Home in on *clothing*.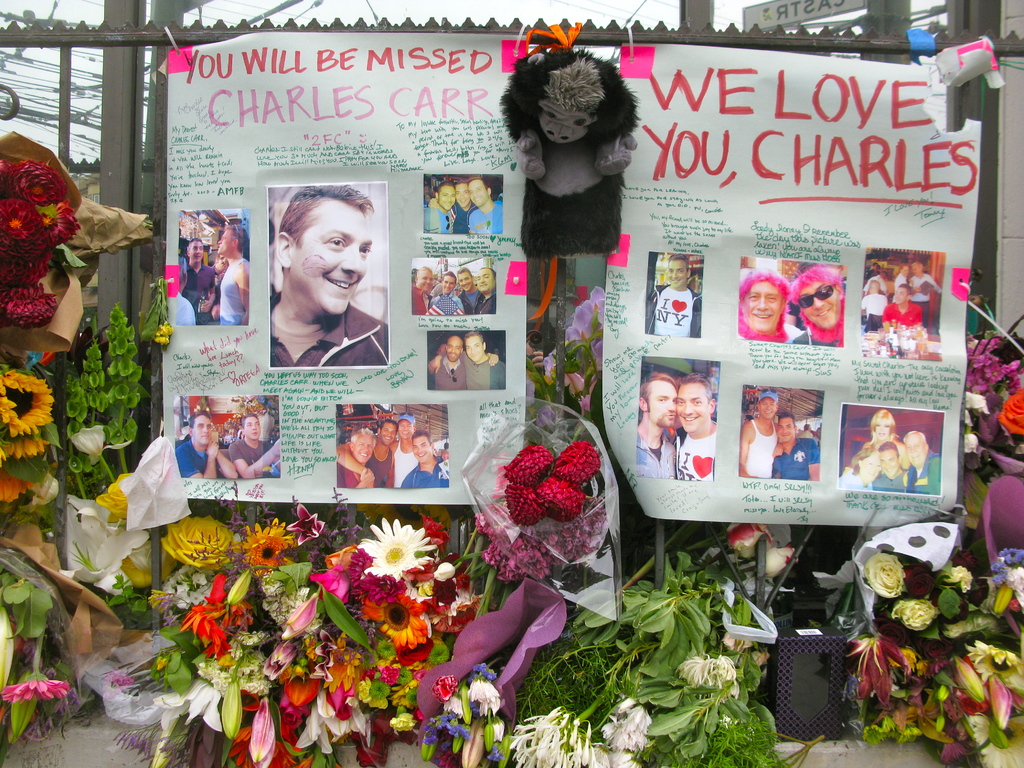
Homed in at (left=992, top=362, right=1023, bottom=454).
